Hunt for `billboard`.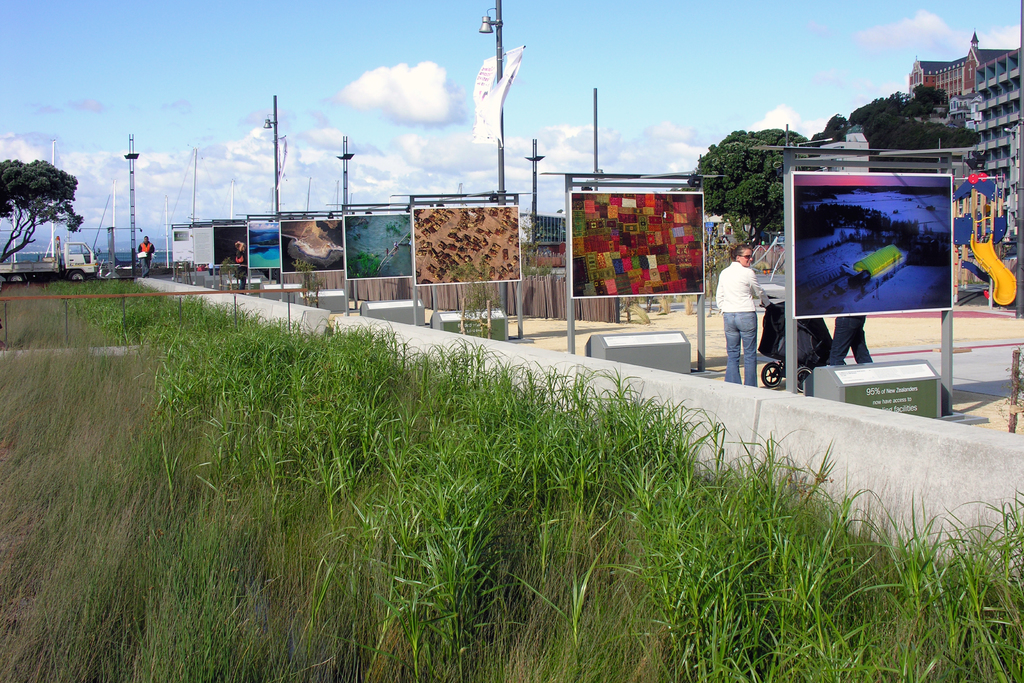
Hunted down at 346,211,419,277.
